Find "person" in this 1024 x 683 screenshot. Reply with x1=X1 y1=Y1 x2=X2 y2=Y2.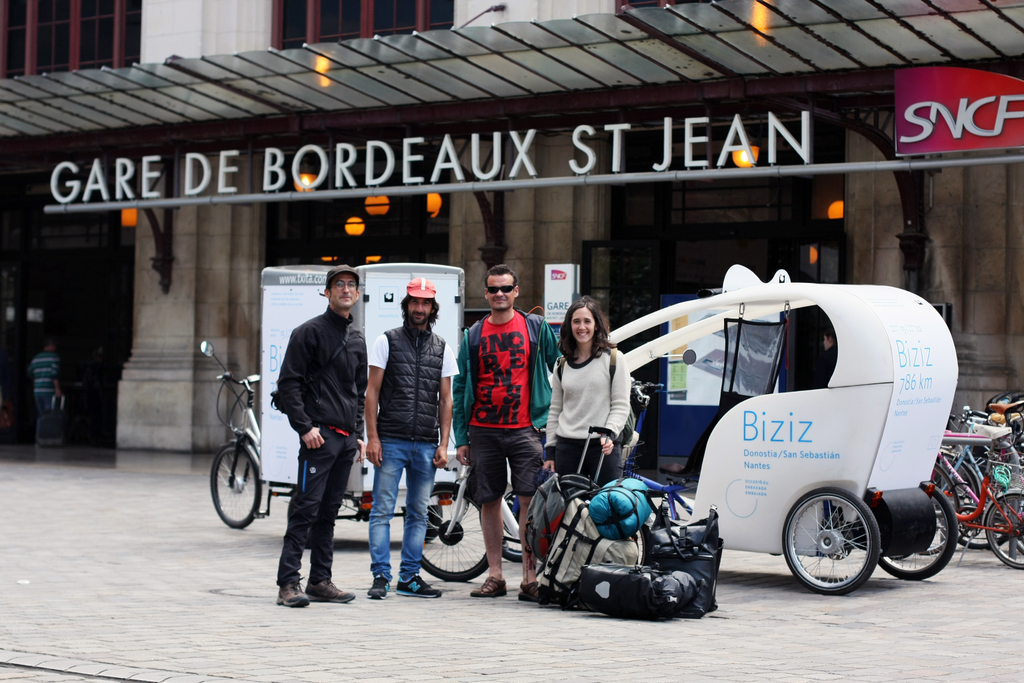
x1=541 y1=296 x2=635 y2=502.
